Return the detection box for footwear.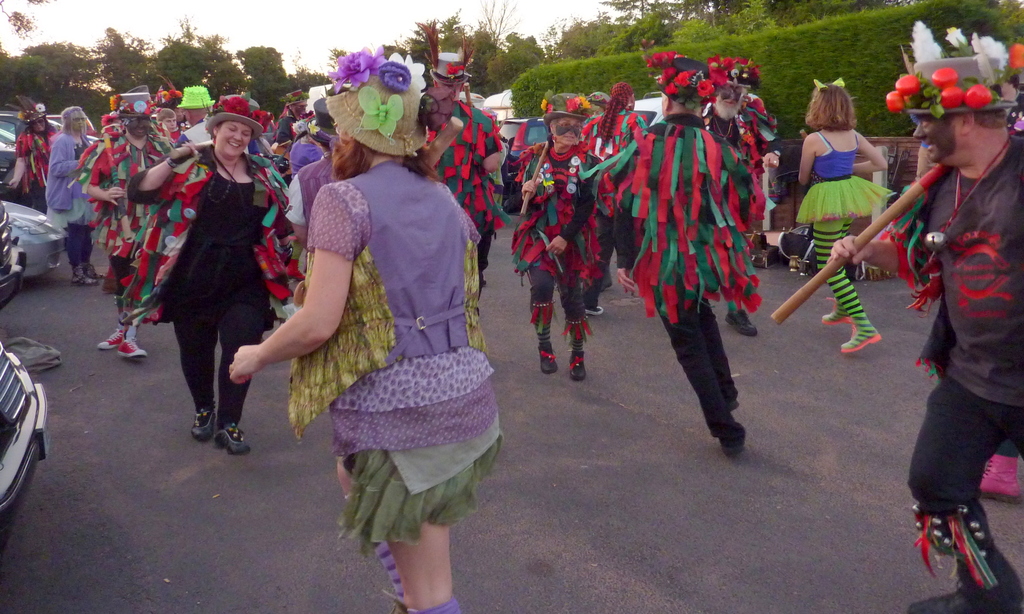
<region>902, 503, 1023, 613</region>.
